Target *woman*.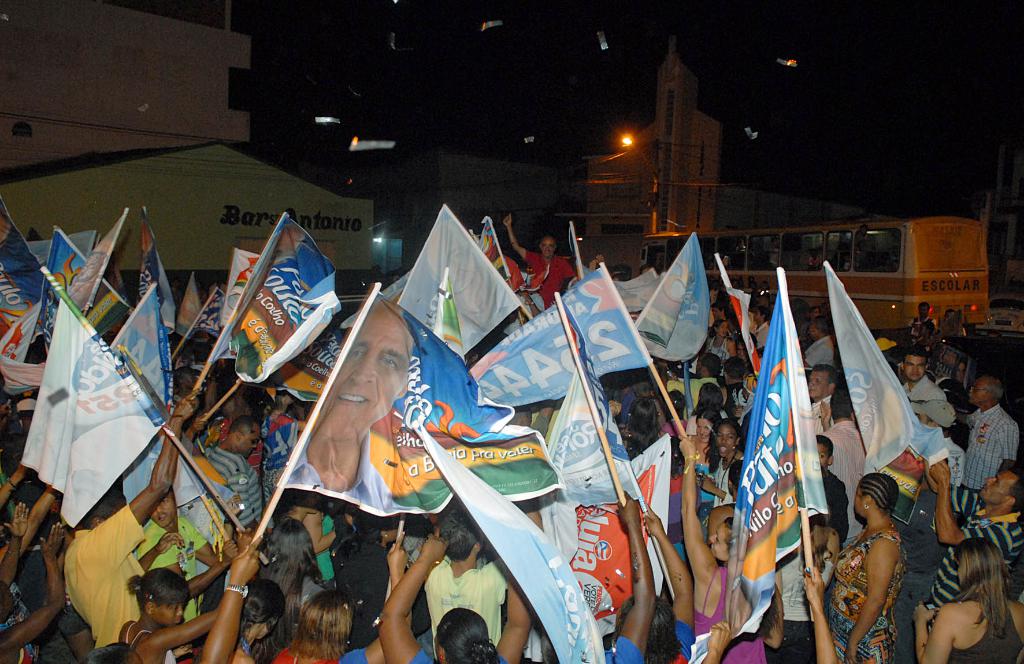
Target region: pyautogui.locateOnScreen(278, 537, 413, 663).
